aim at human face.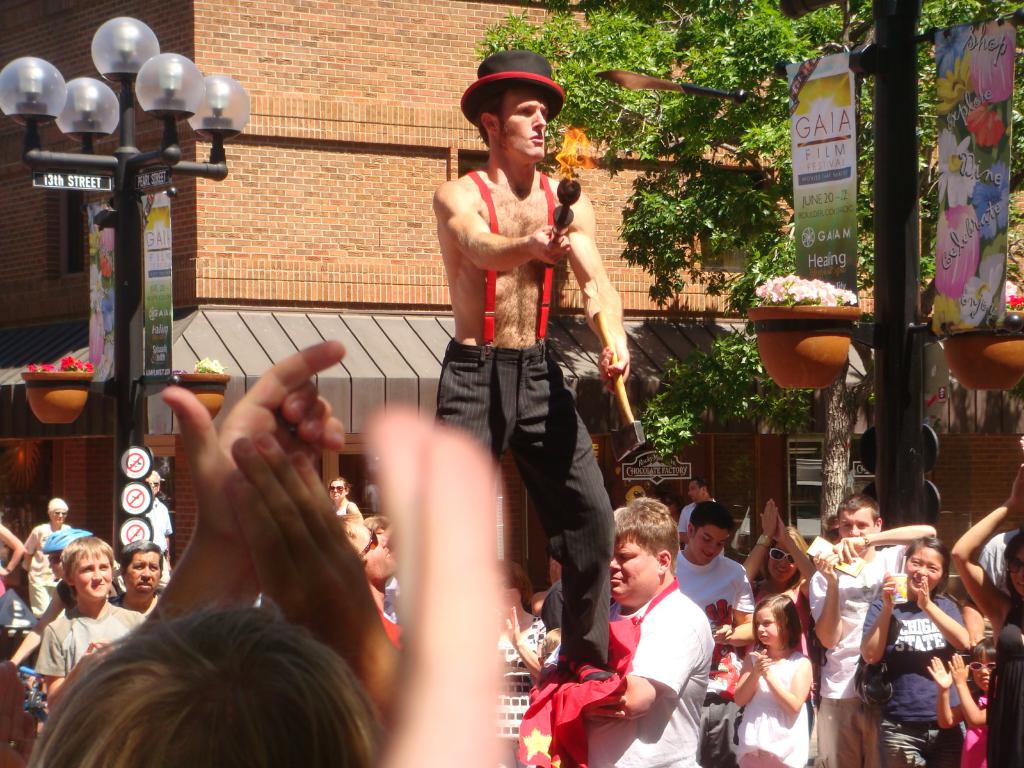
Aimed at region(967, 651, 1008, 687).
